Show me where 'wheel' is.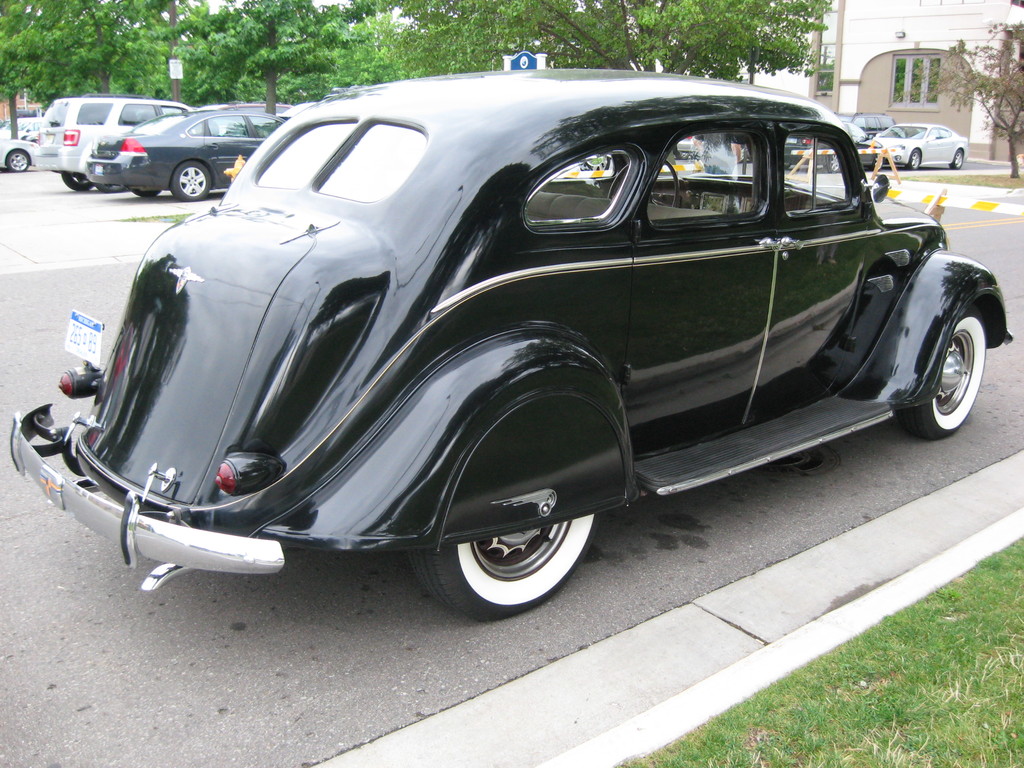
'wheel' is at 948,150,965,169.
